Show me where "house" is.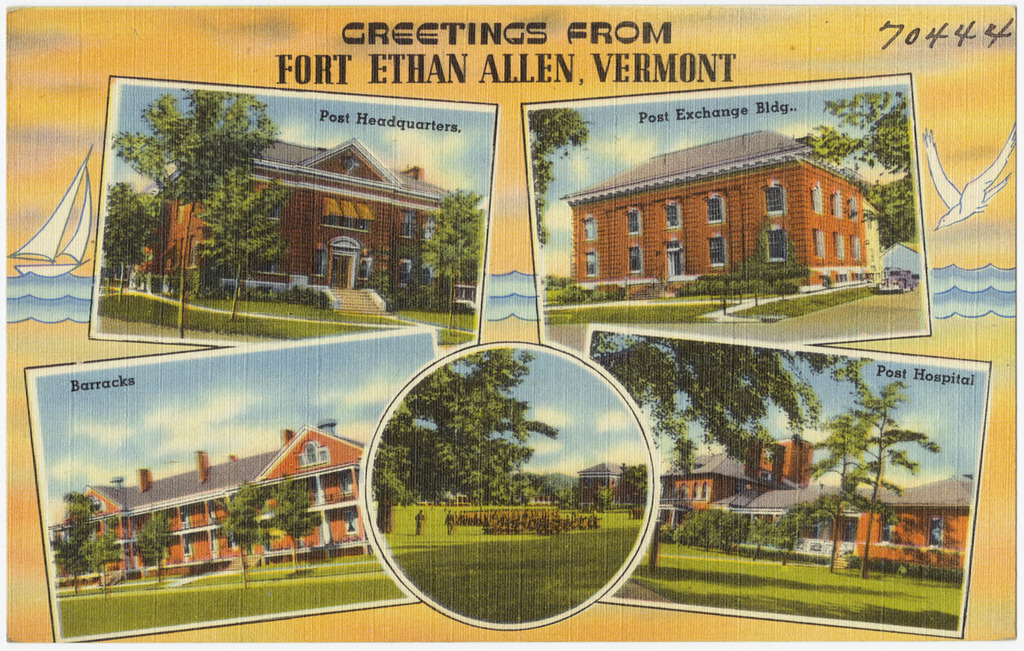
"house" is at [199, 127, 454, 305].
